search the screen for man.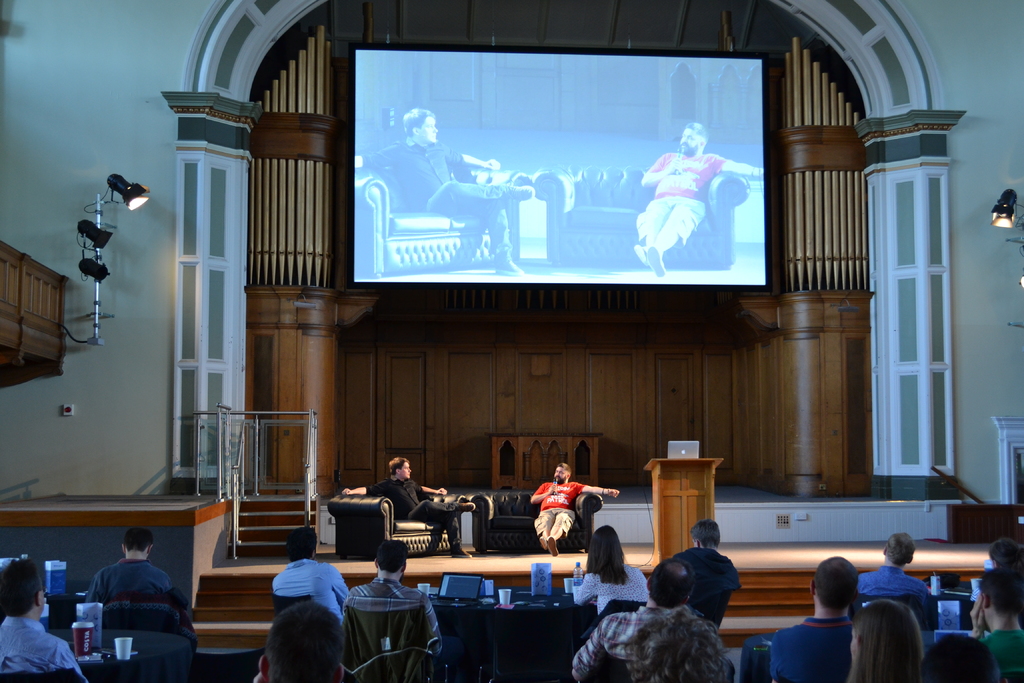
Found at bbox=[769, 555, 861, 682].
